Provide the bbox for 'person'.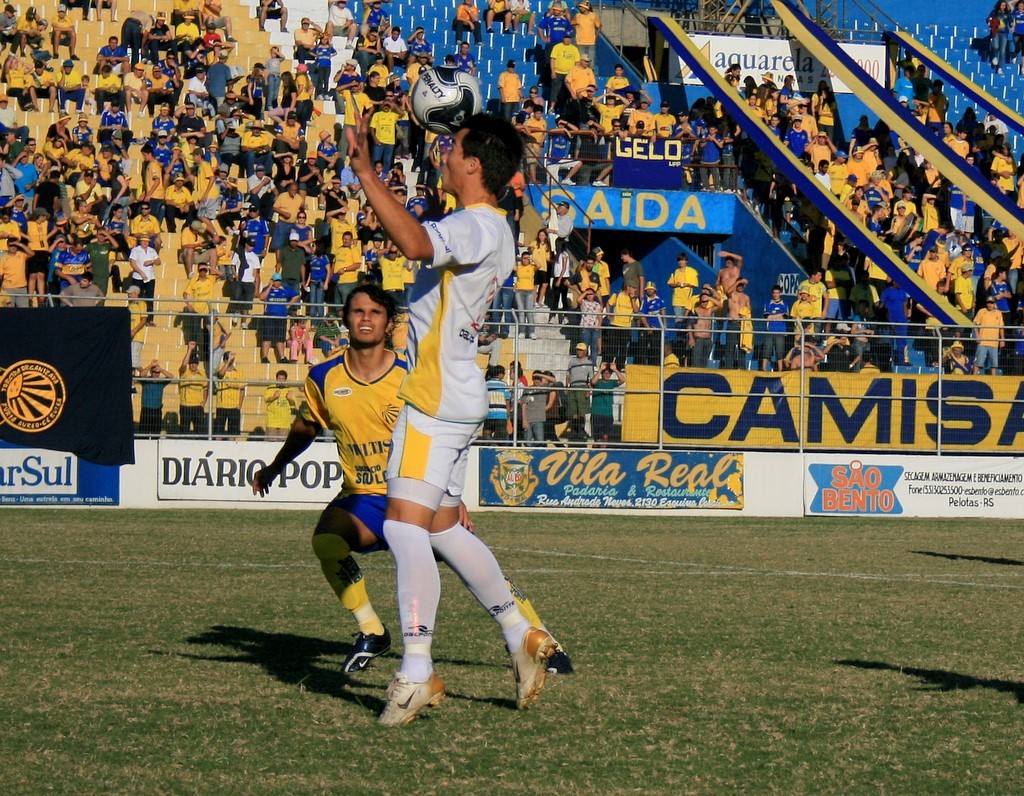
select_region(784, 266, 832, 324).
